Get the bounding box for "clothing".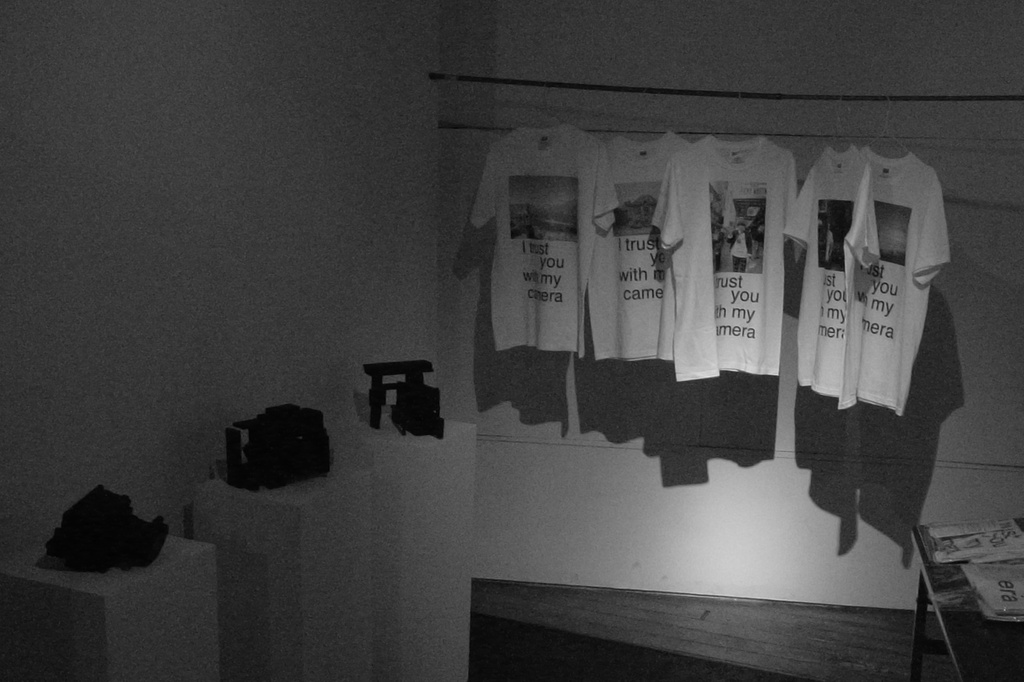
box(787, 153, 880, 400).
